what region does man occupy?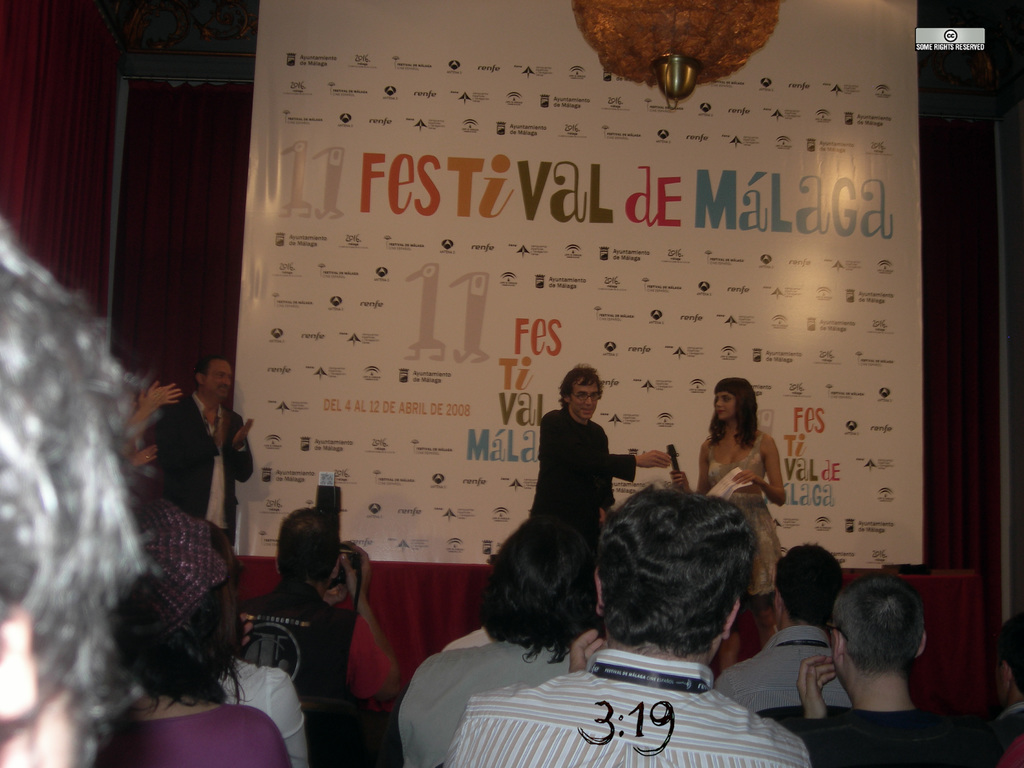
(x1=710, y1=540, x2=860, y2=718).
